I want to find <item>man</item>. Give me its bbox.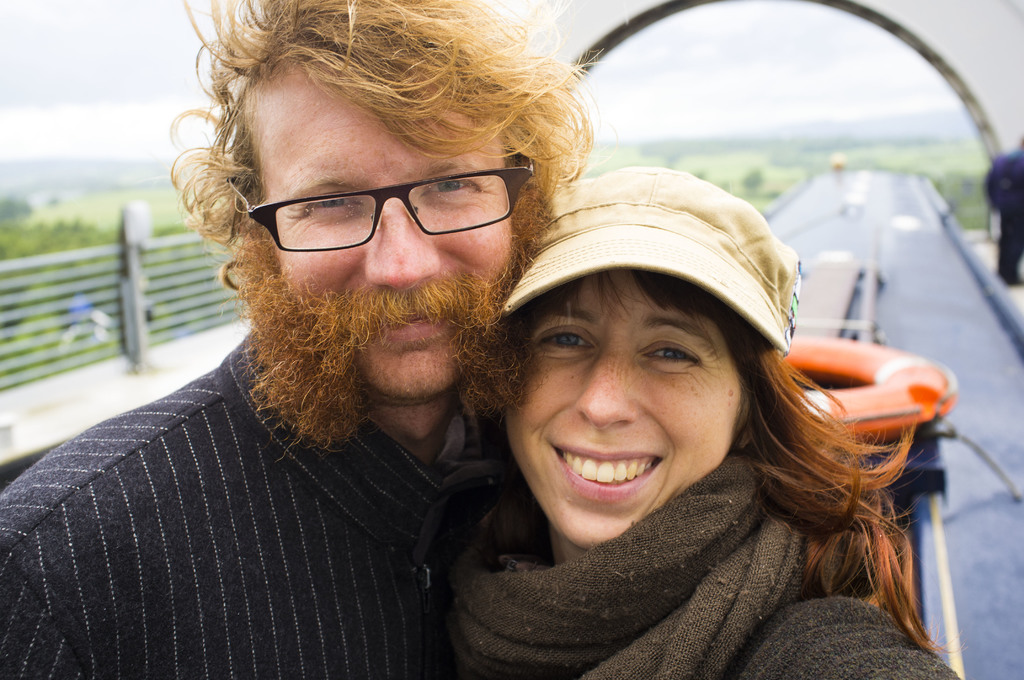
{"x1": 20, "y1": 27, "x2": 651, "y2": 660}.
